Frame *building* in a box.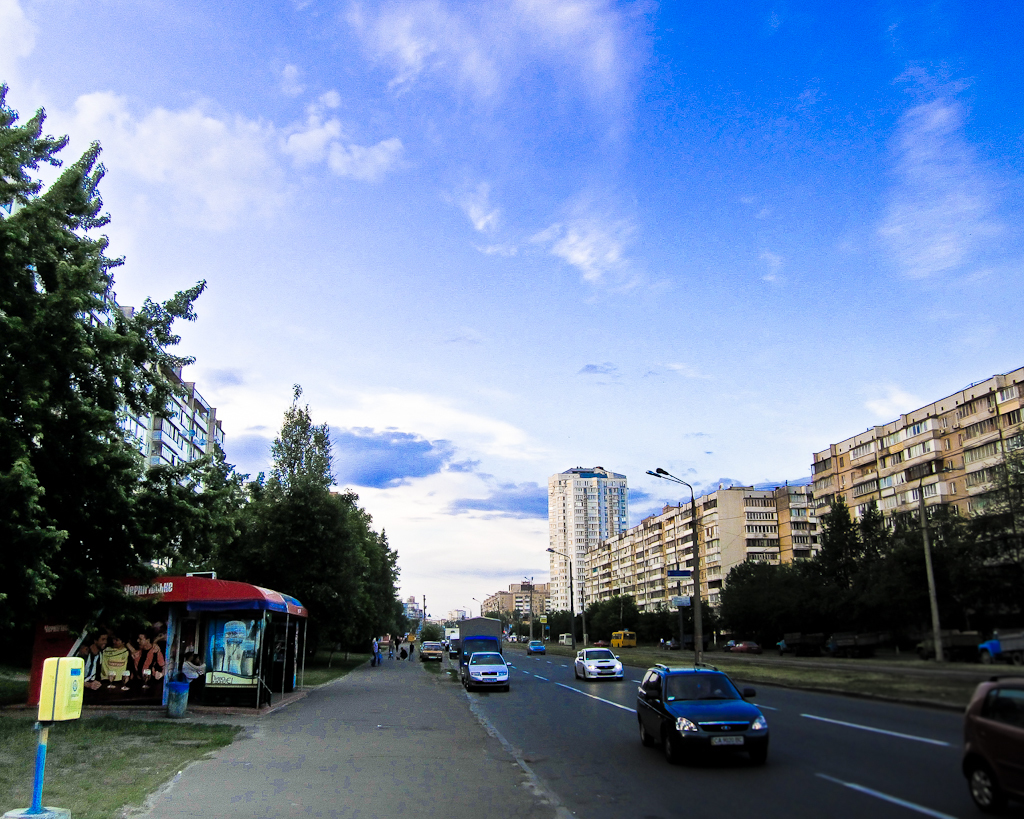
Rect(542, 471, 628, 613).
